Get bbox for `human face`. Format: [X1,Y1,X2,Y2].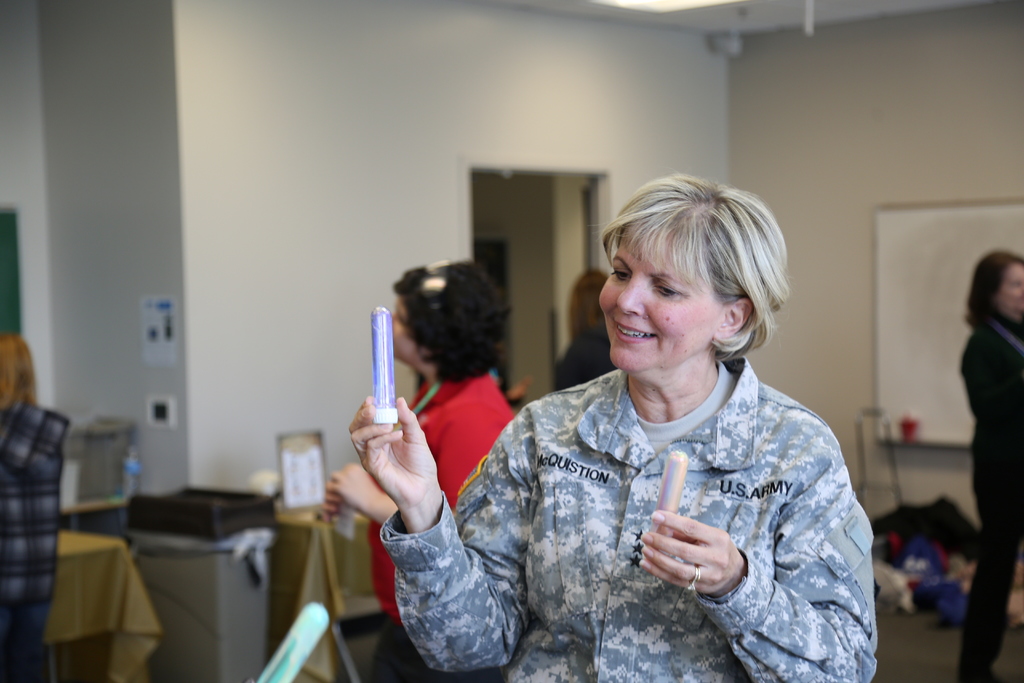
[387,298,415,366].
